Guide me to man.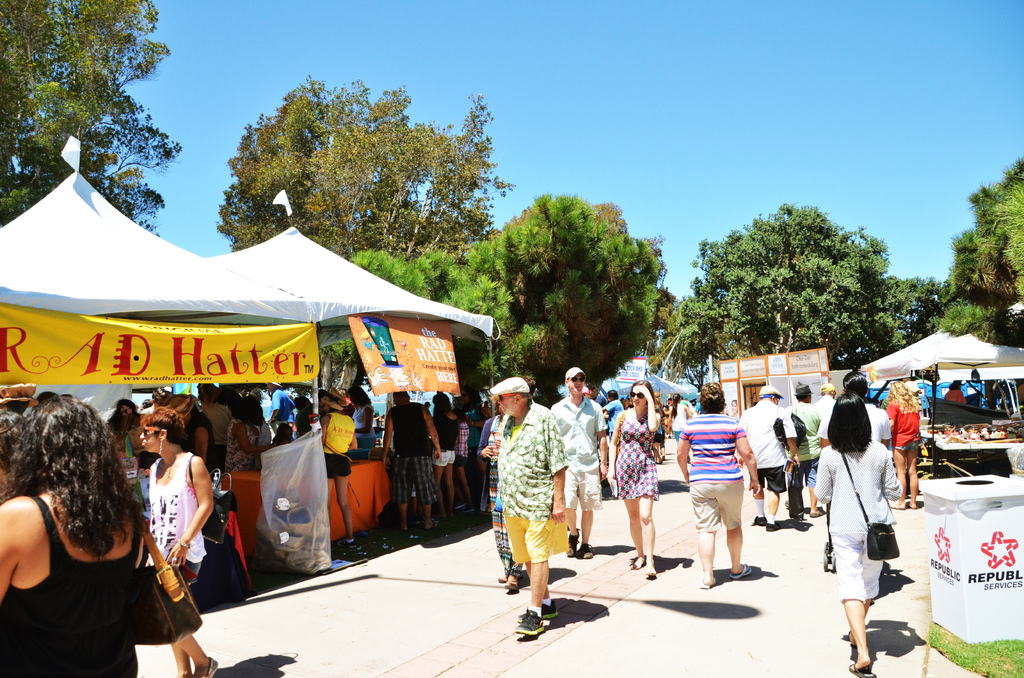
Guidance: {"x1": 266, "y1": 377, "x2": 295, "y2": 440}.
